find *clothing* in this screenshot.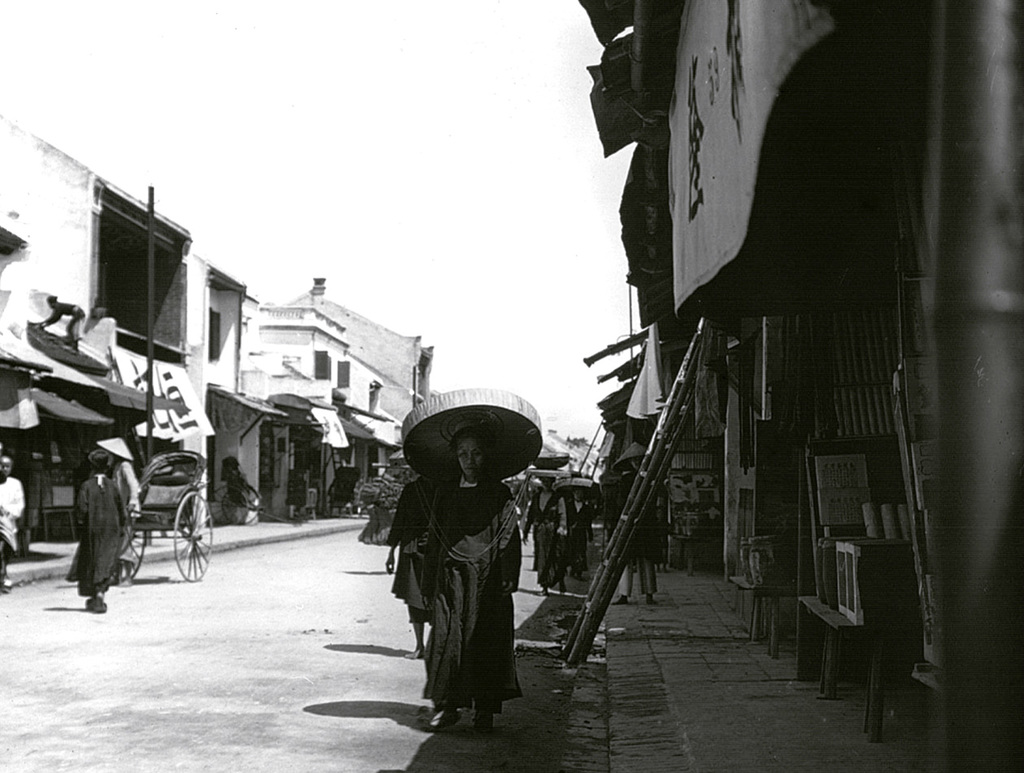
The bounding box for *clothing* is BBox(419, 464, 521, 707).
